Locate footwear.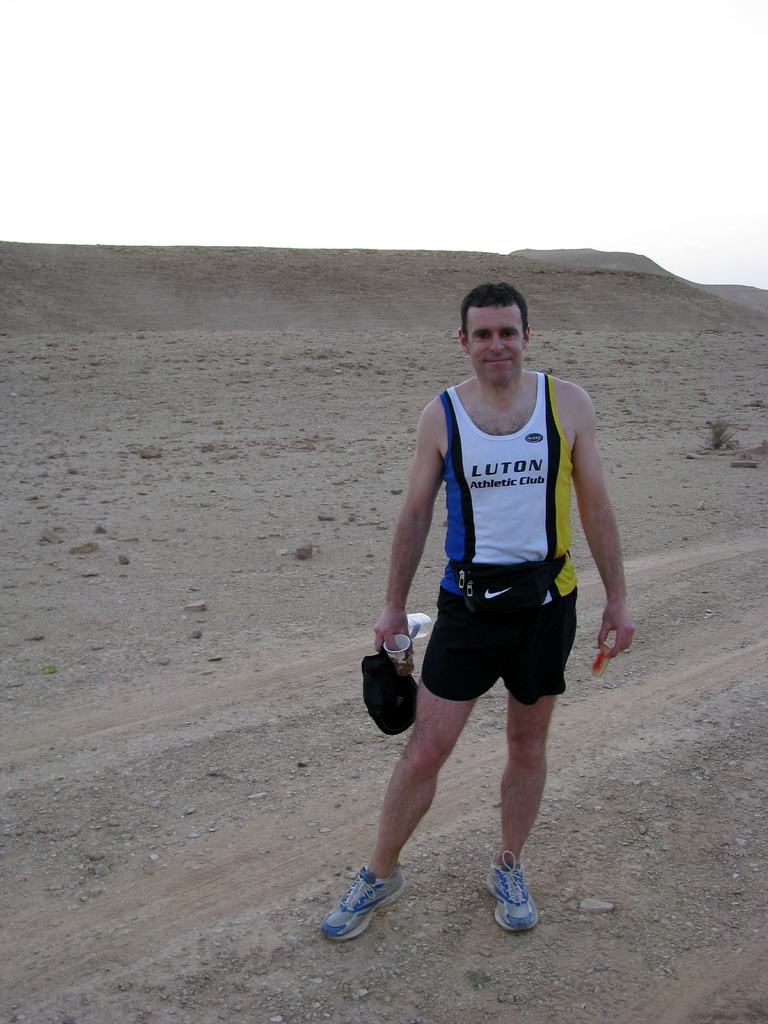
Bounding box: (x1=319, y1=865, x2=408, y2=940).
